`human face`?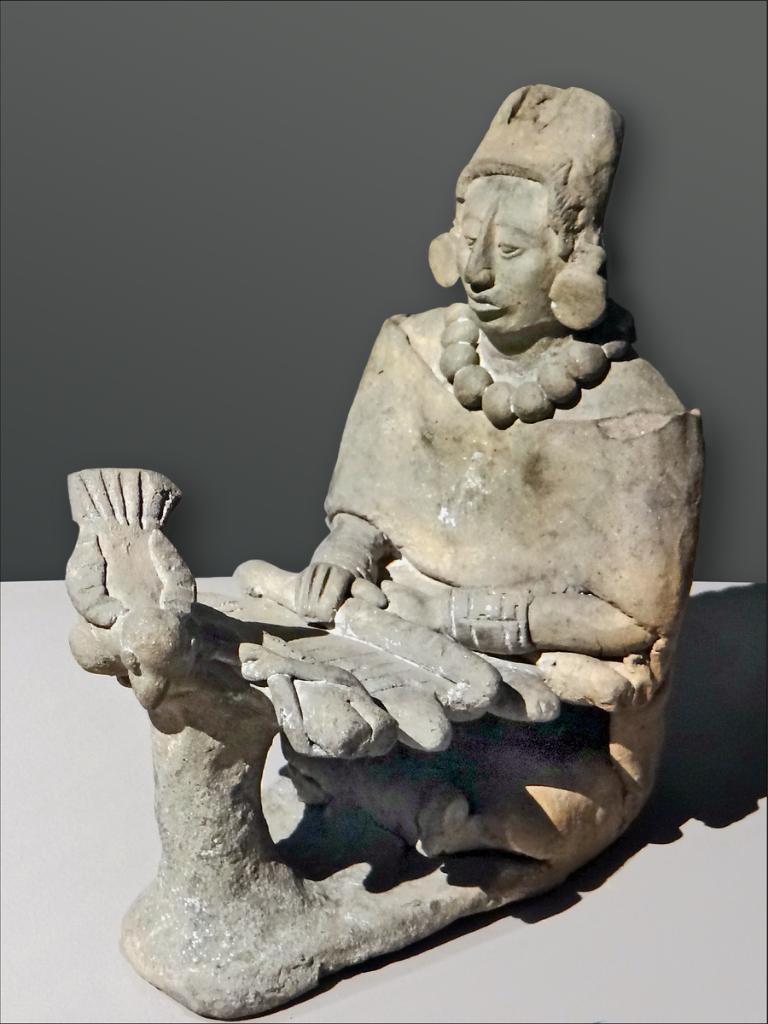
bbox=(454, 166, 567, 337)
